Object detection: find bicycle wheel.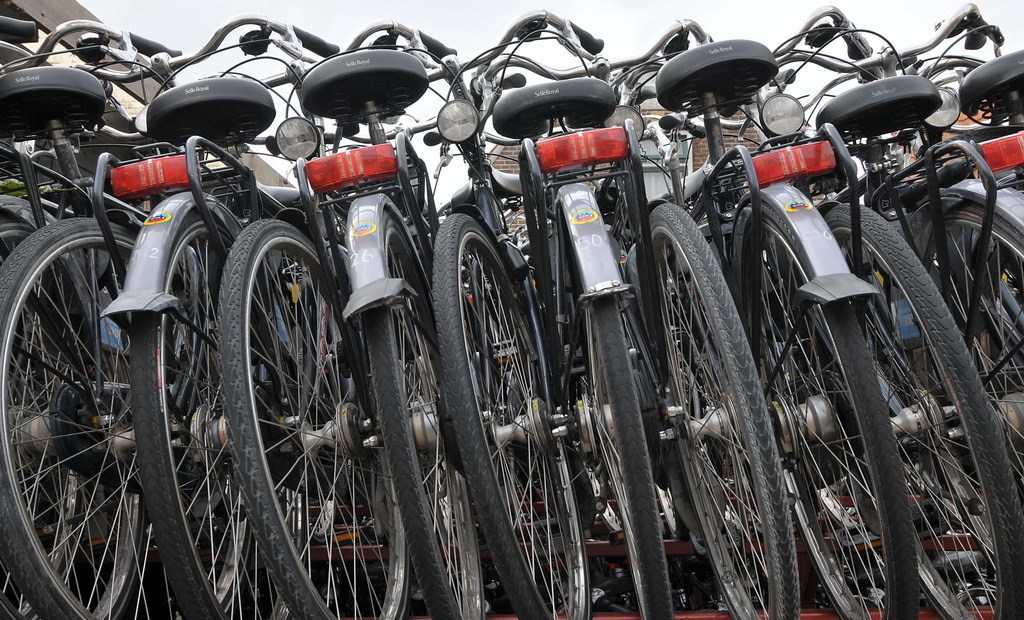
(218,214,409,619).
